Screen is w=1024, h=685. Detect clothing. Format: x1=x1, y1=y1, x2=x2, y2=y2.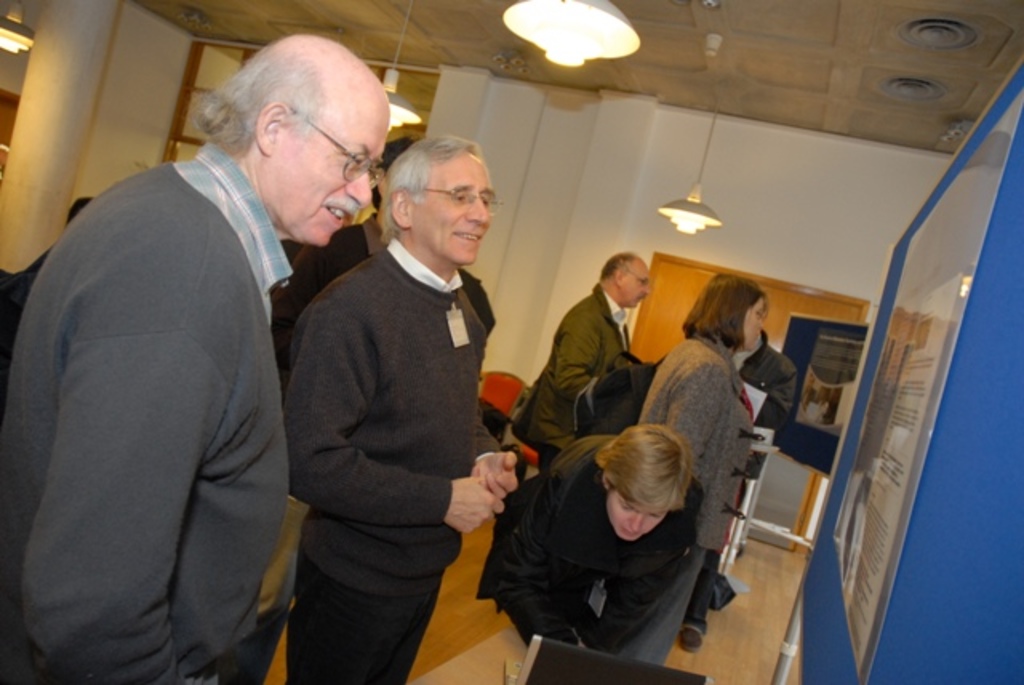
x1=0, y1=130, x2=293, y2=683.
